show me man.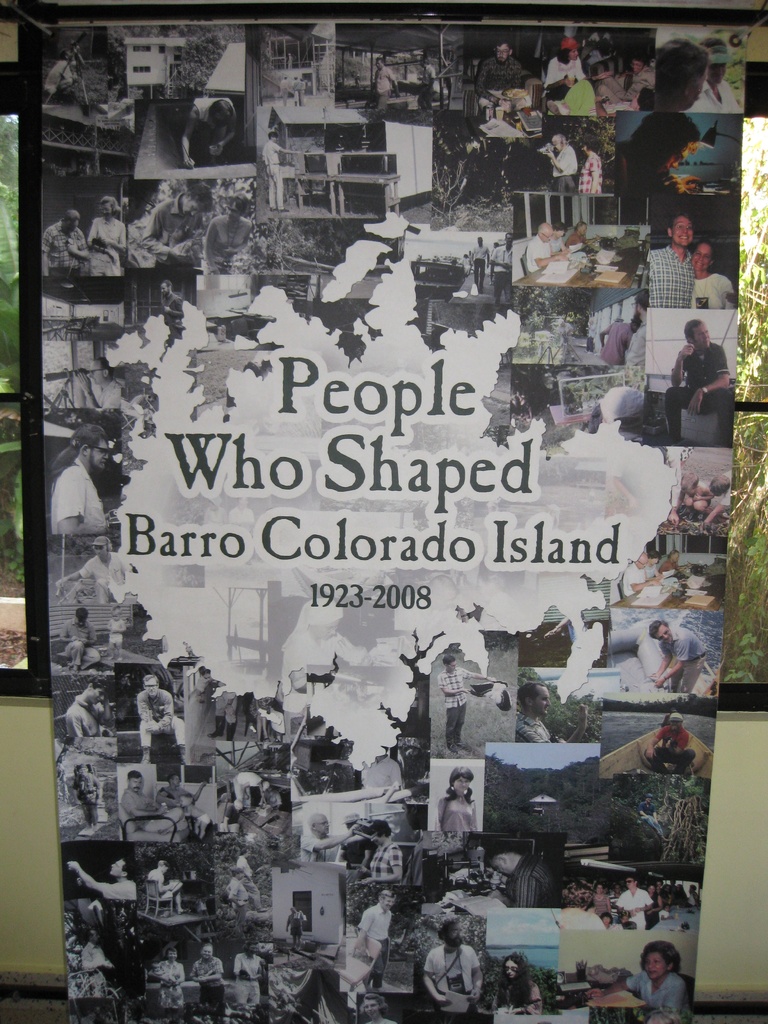
man is here: rect(700, 467, 732, 527).
